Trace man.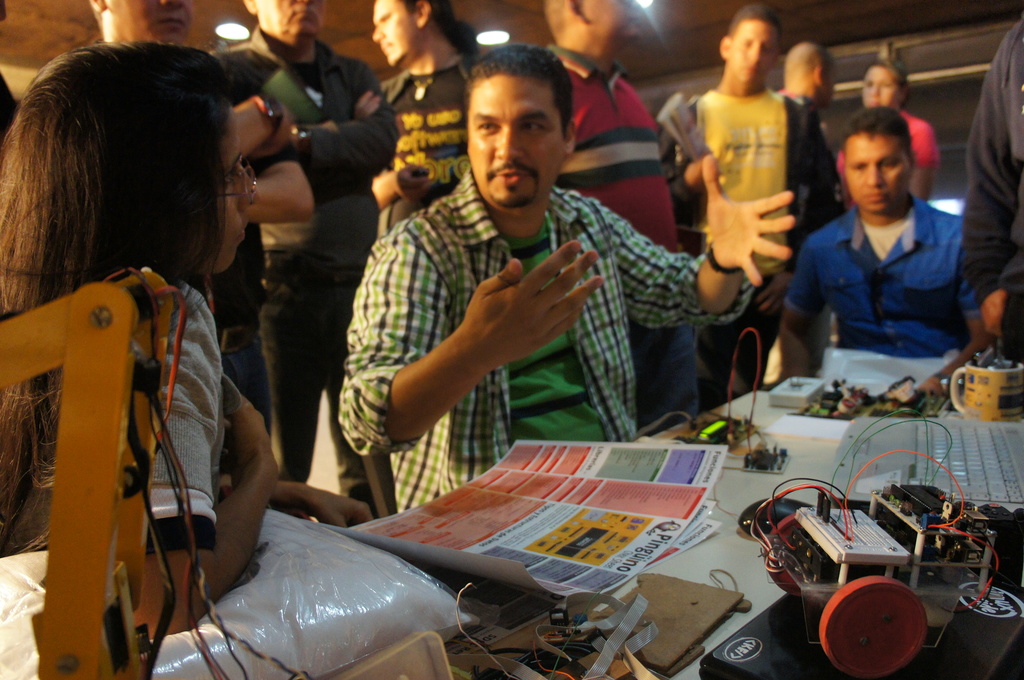
Traced to 544,0,707,421.
